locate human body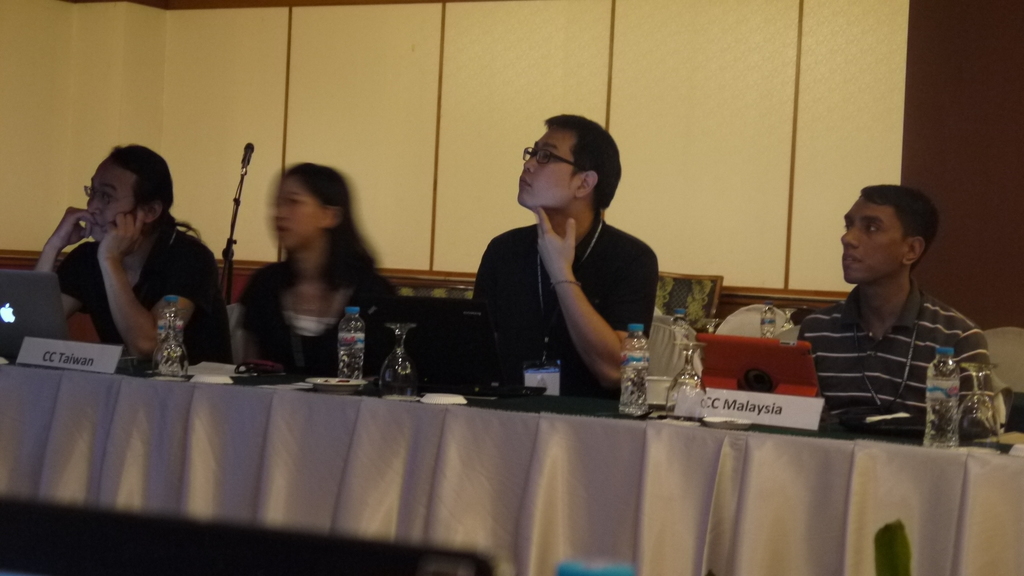
bbox=[792, 280, 993, 415]
